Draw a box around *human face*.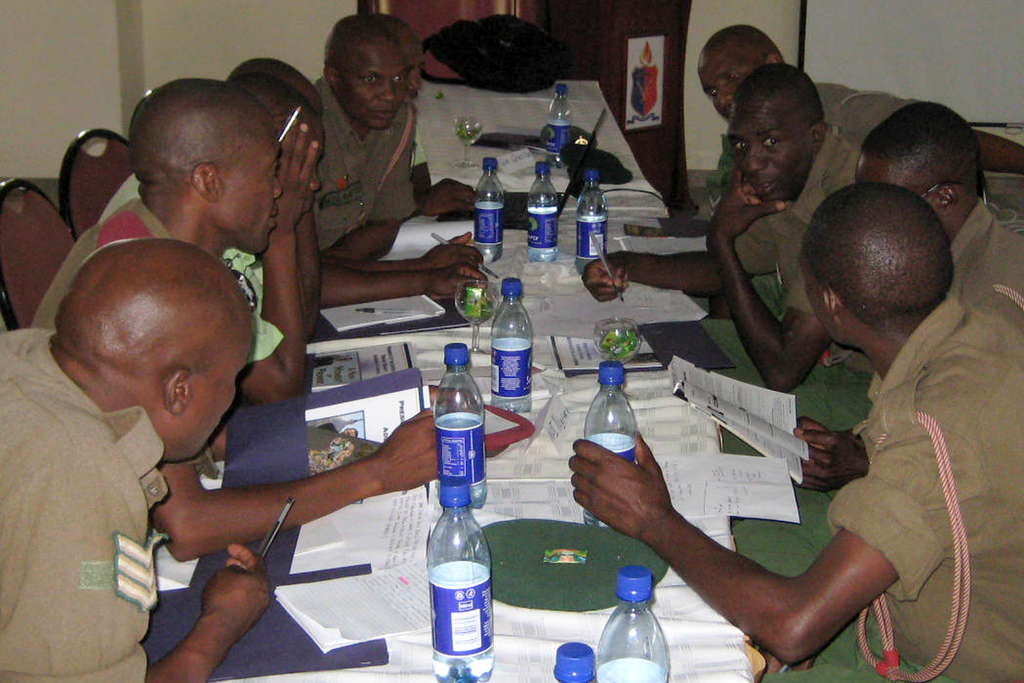
crop(731, 99, 803, 208).
